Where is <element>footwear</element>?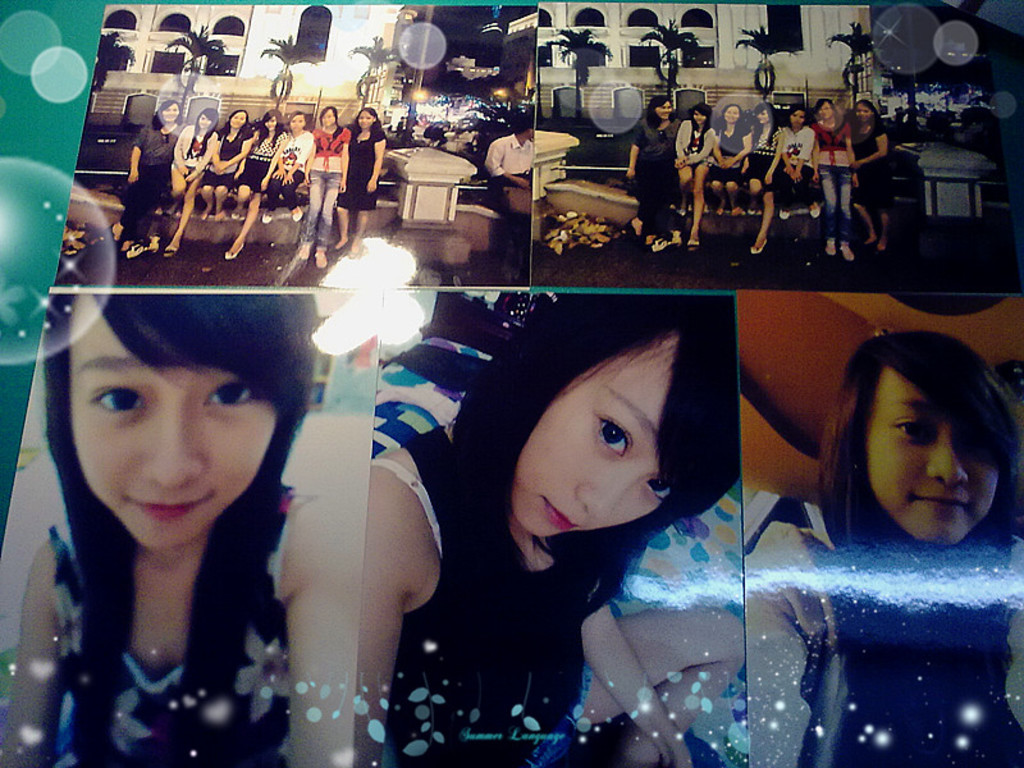
314/243/326/269.
